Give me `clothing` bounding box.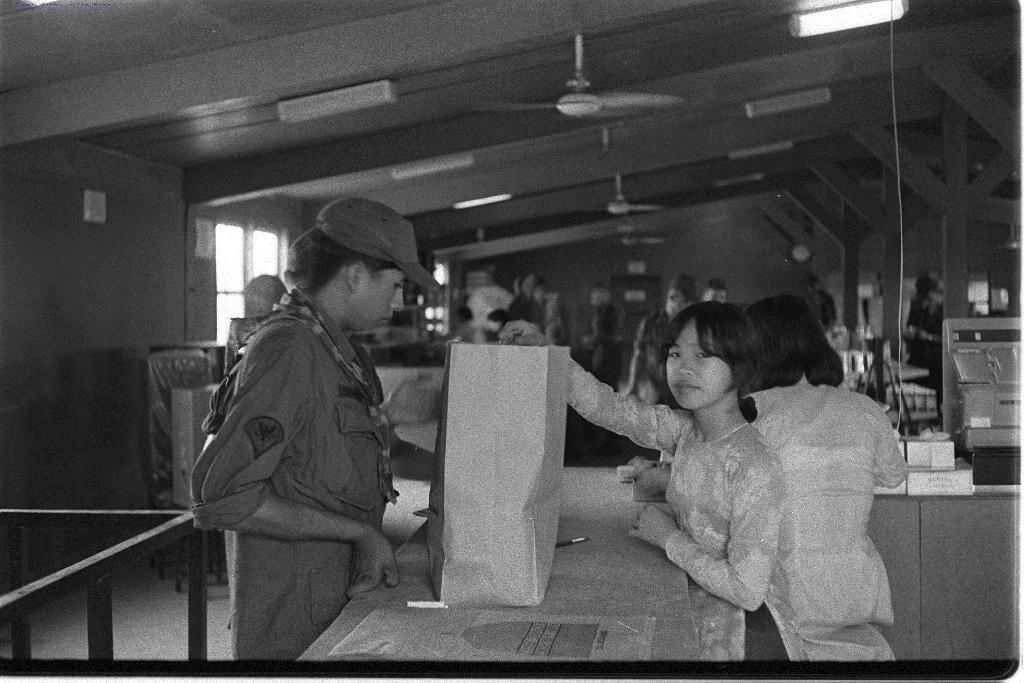
{"left": 740, "top": 373, "right": 912, "bottom": 667}.
